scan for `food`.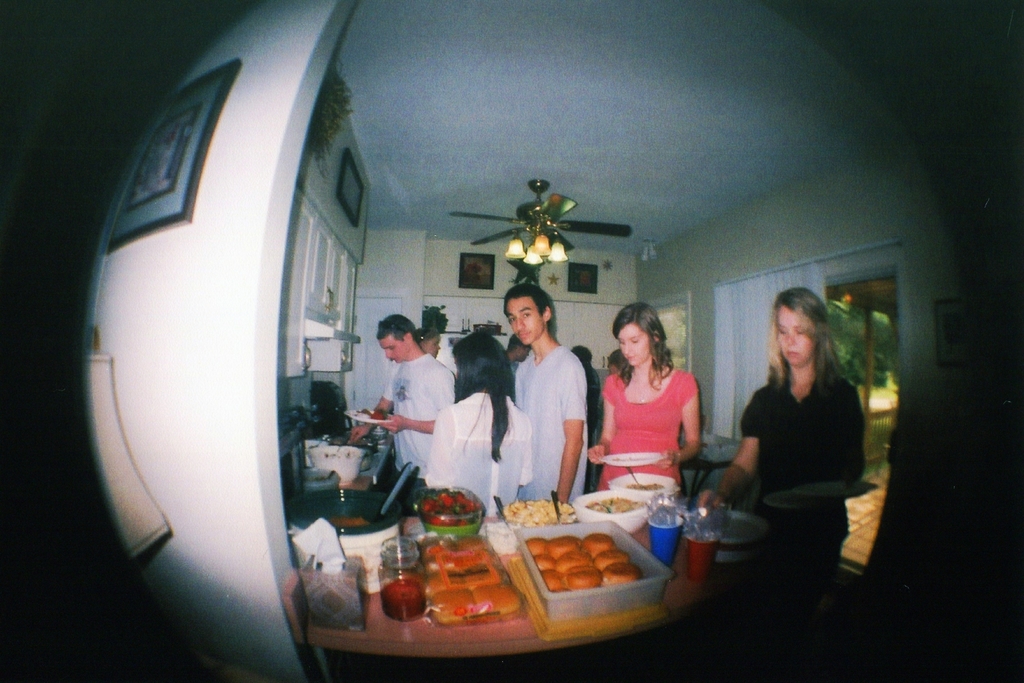
Scan result: (left=420, top=487, right=488, bottom=532).
